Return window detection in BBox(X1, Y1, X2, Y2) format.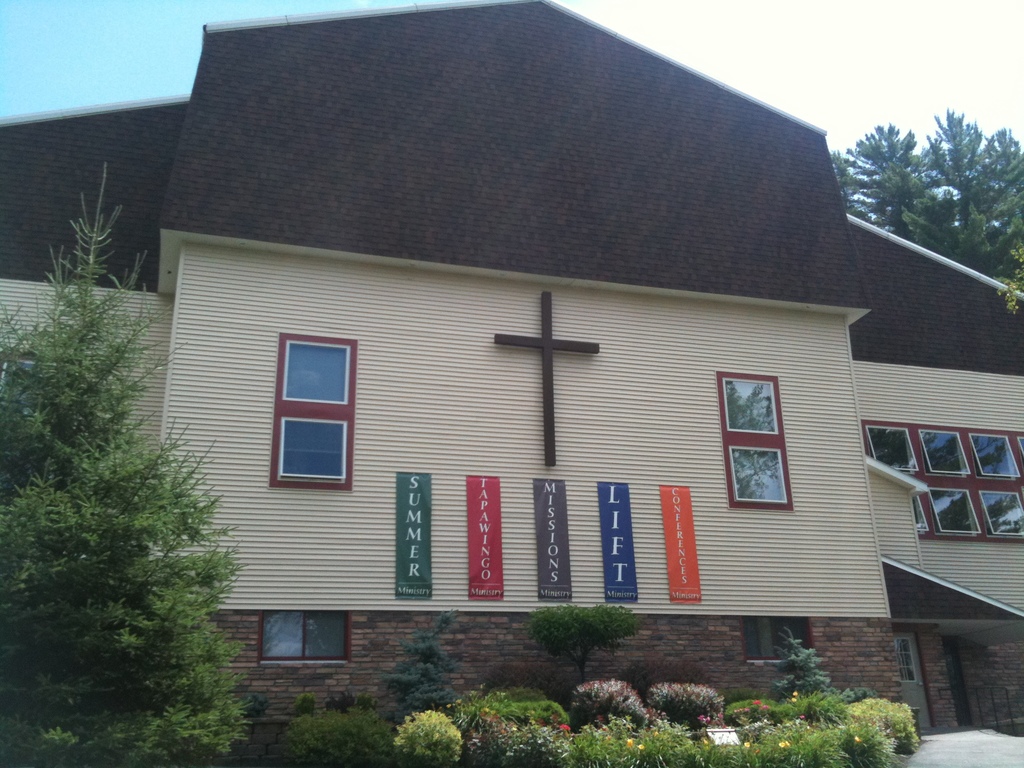
BBox(277, 348, 343, 499).
